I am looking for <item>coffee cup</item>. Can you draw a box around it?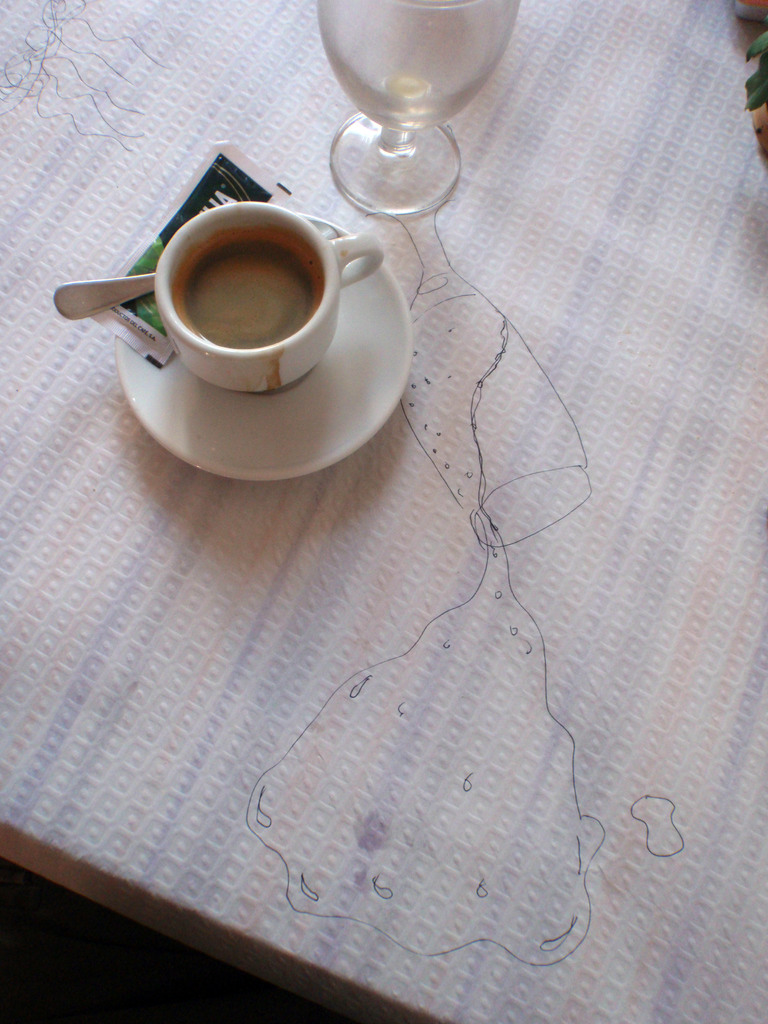
Sure, the bounding box is {"x1": 145, "y1": 196, "x2": 383, "y2": 394}.
